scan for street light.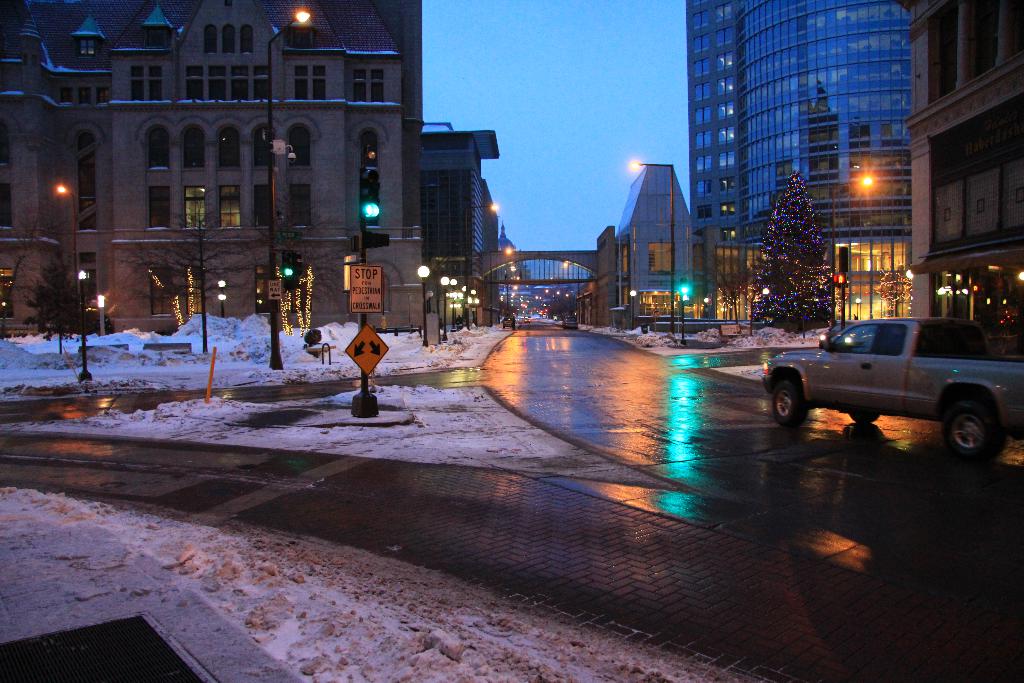
Scan result: crop(264, 8, 311, 369).
